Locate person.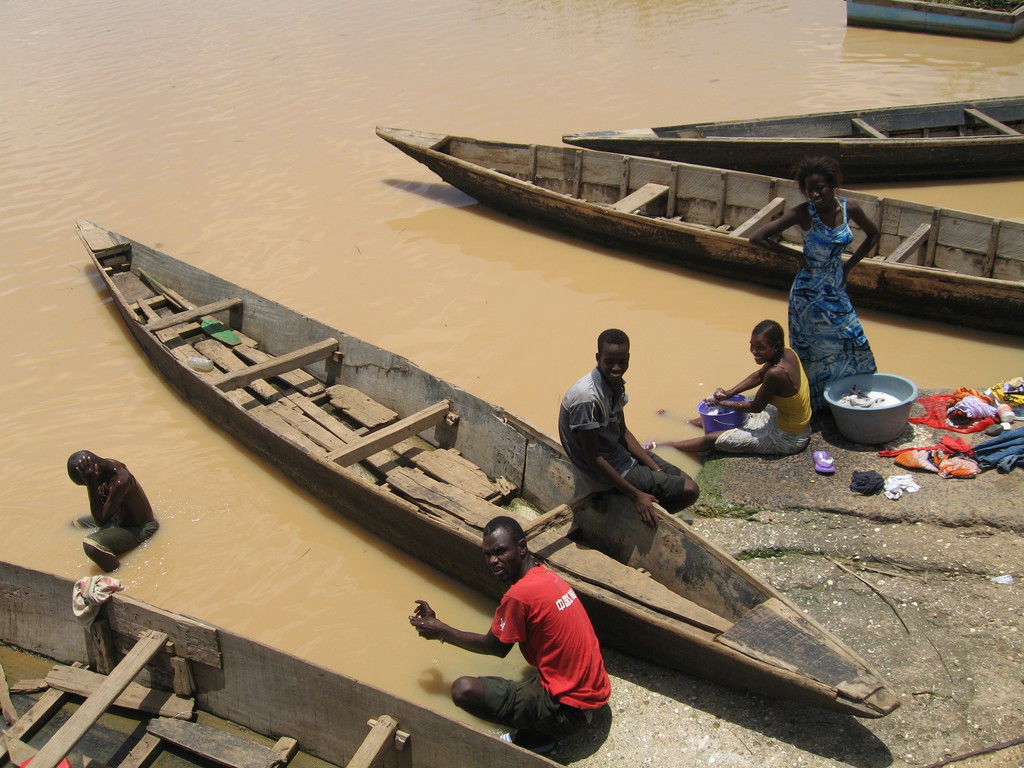
Bounding box: region(644, 317, 816, 456).
